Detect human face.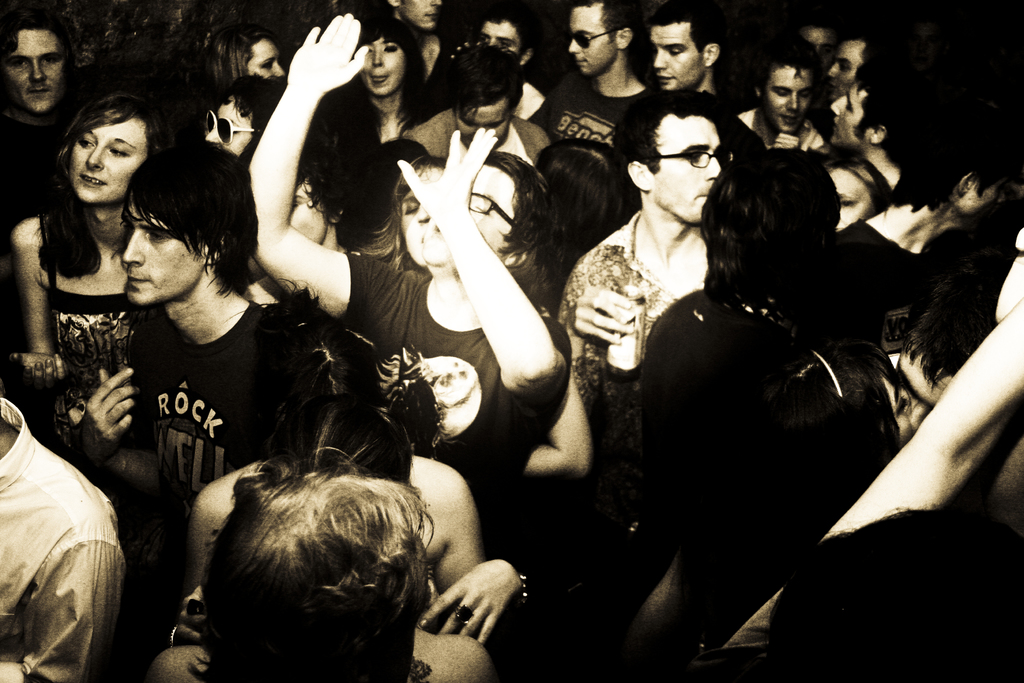
Detected at 399 0 439 29.
